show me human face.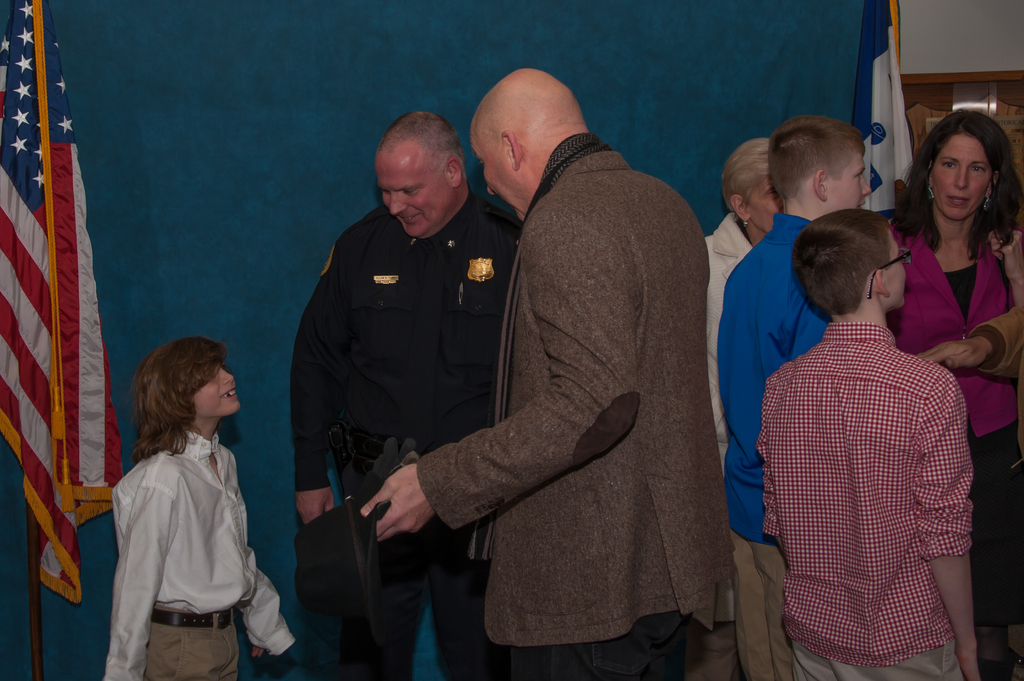
human face is here: pyautogui.locateOnScreen(882, 232, 909, 307).
